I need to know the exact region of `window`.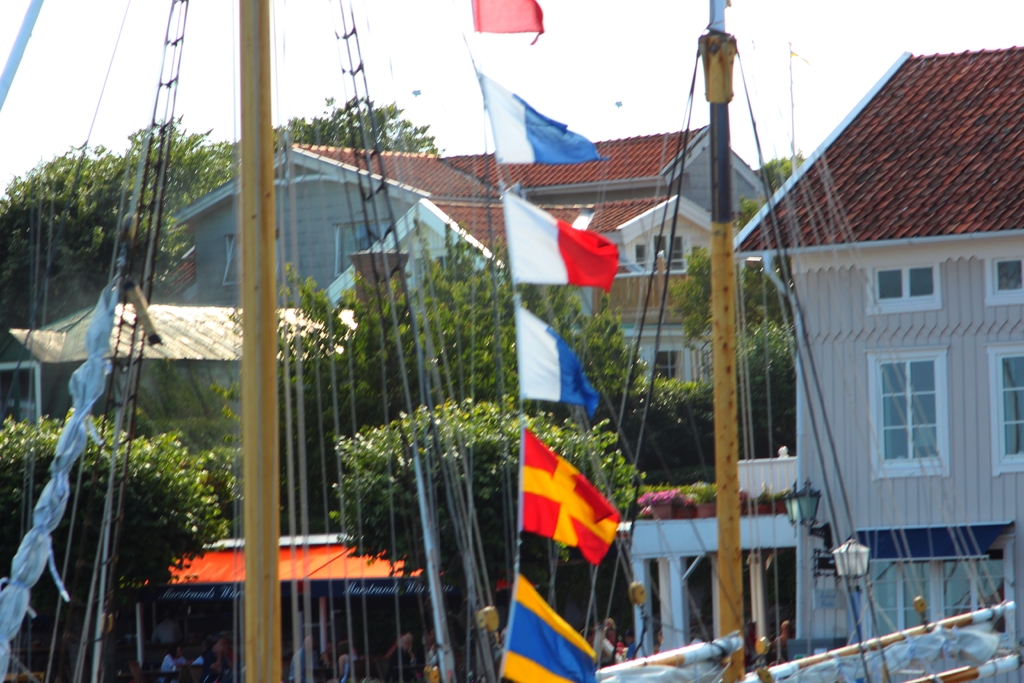
Region: (980, 257, 1023, 303).
